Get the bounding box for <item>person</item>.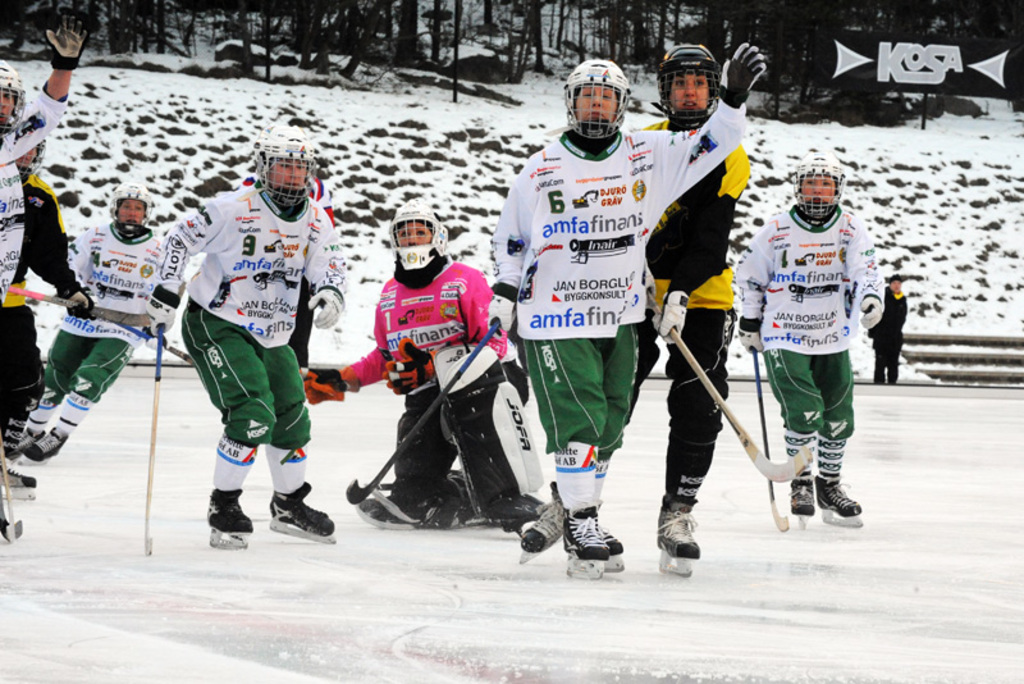
pyautogui.locateOnScreen(735, 142, 891, 519).
